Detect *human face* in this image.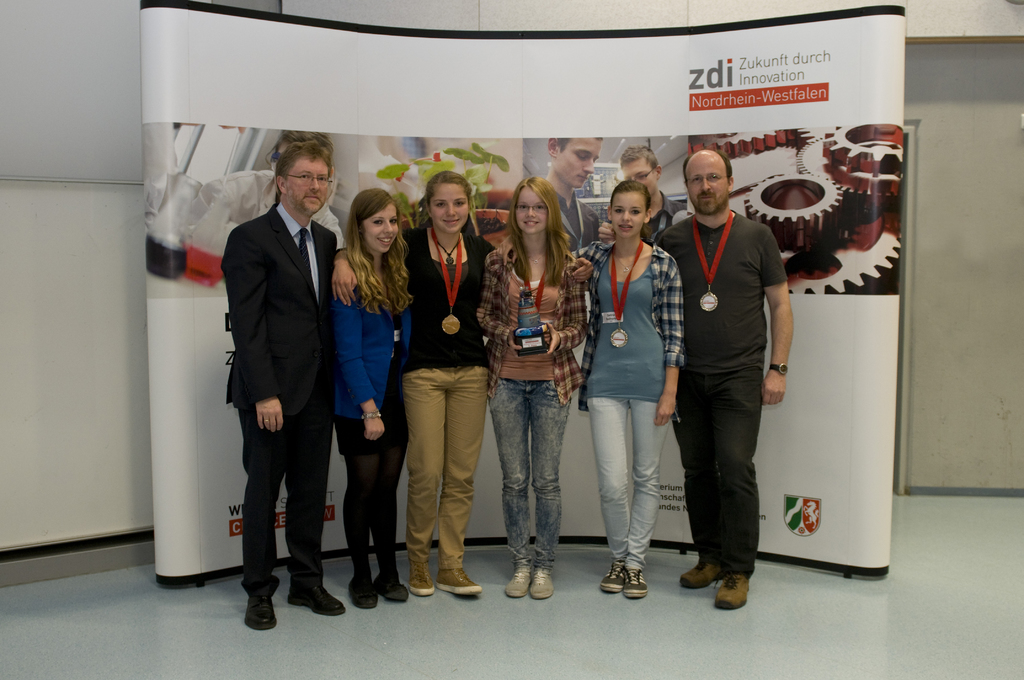
Detection: (x1=516, y1=188, x2=552, y2=234).
